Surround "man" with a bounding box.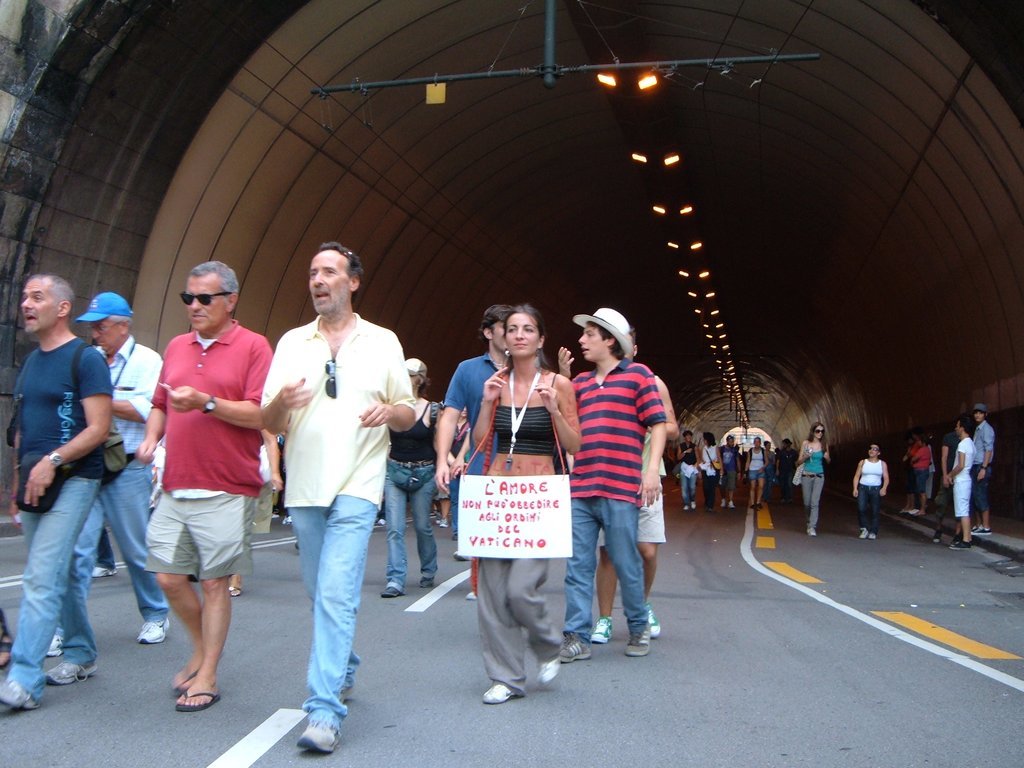
Rect(945, 416, 976, 549).
